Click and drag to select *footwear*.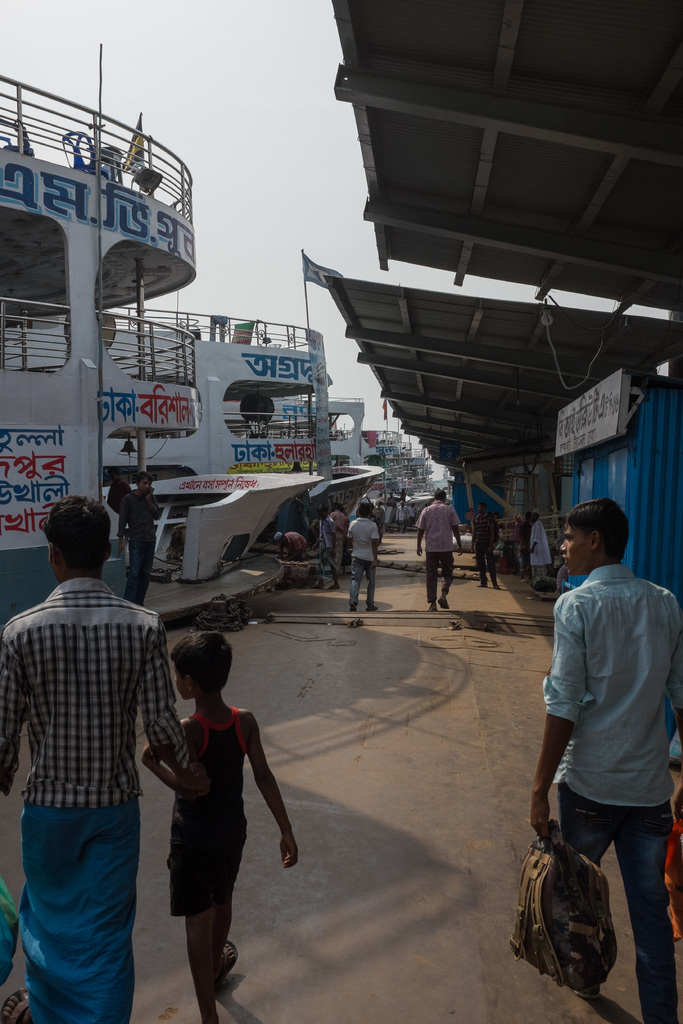
Selection: BBox(351, 601, 356, 610).
